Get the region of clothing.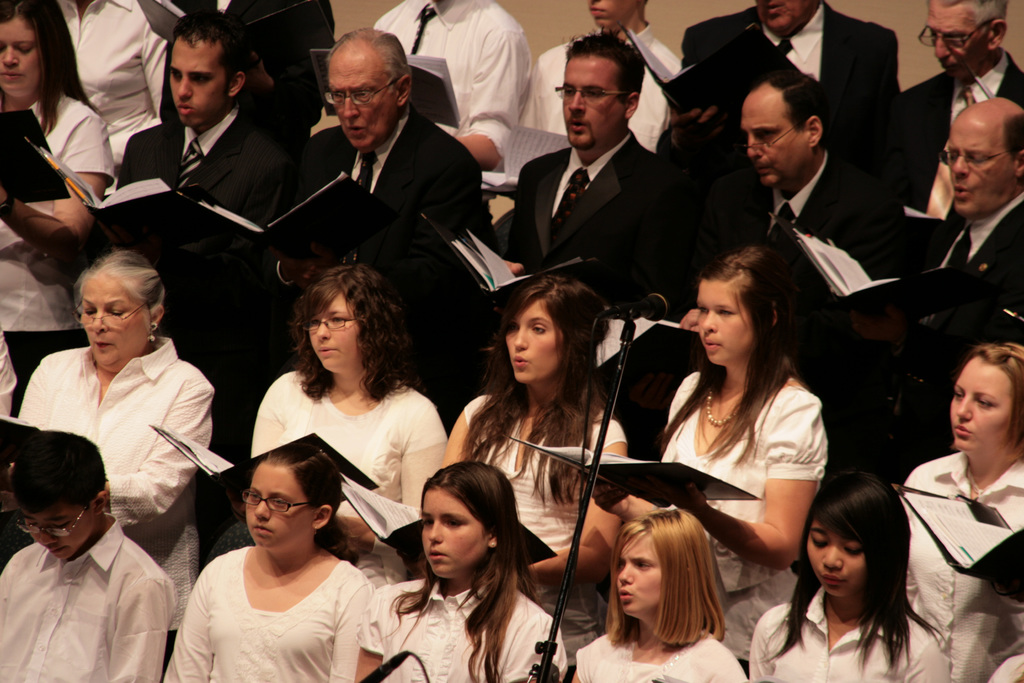
l=0, t=513, r=176, b=682.
